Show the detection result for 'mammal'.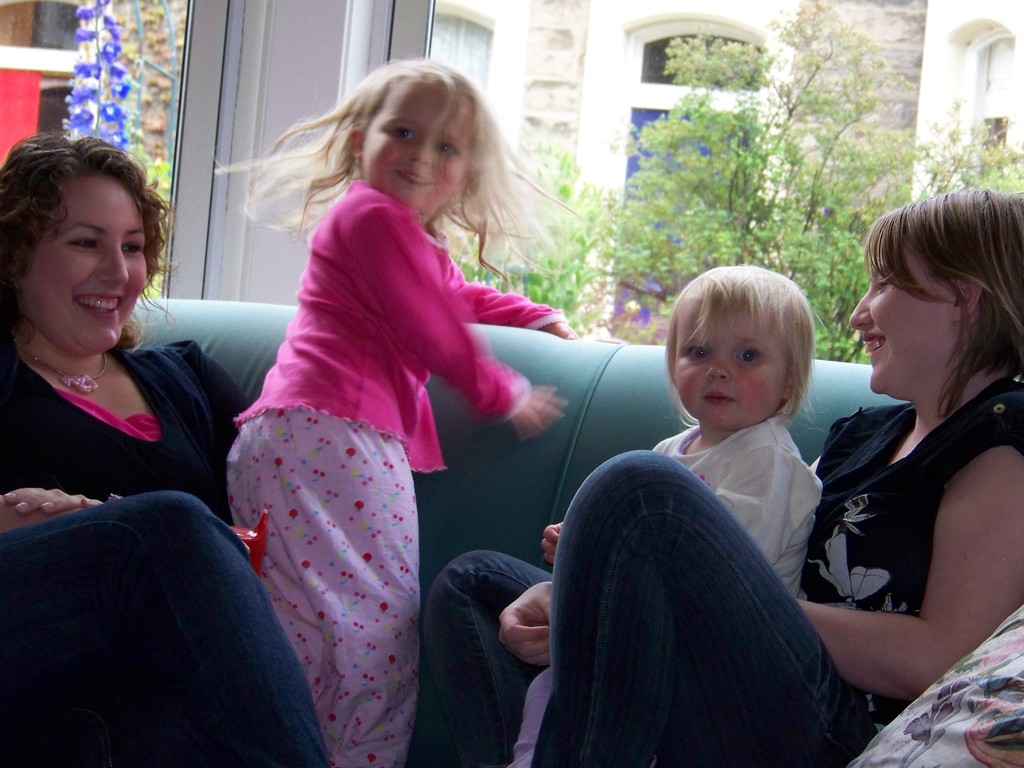
locate(404, 187, 1023, 767).
